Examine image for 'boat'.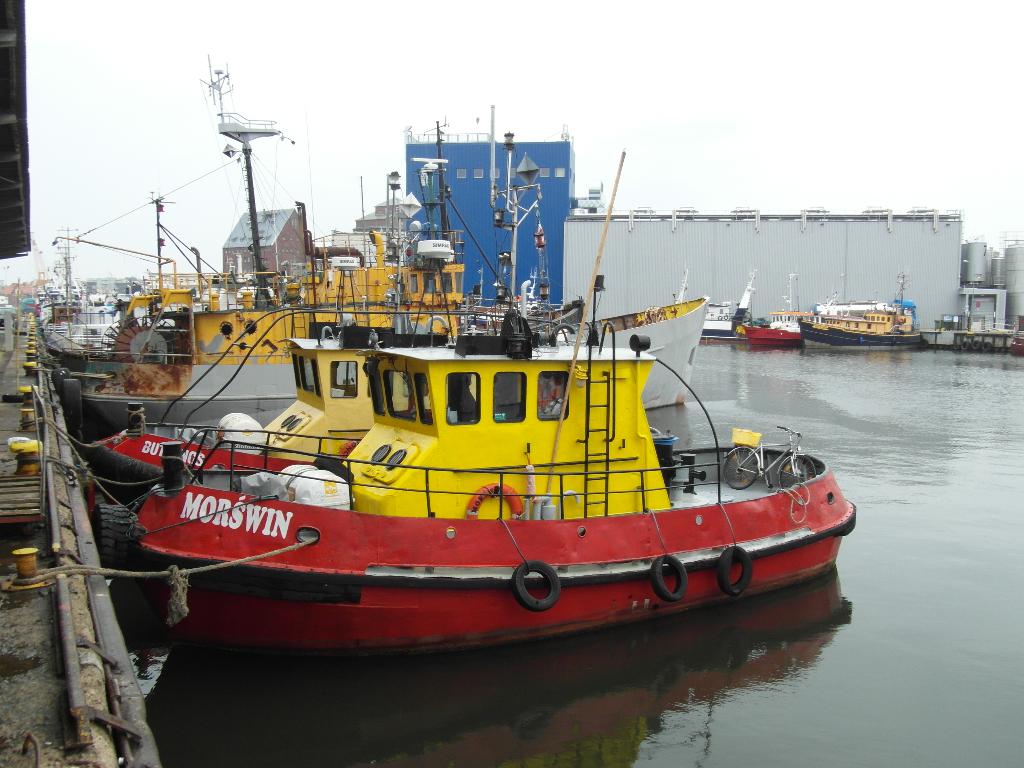
Examination result: 736 273 804 349.
